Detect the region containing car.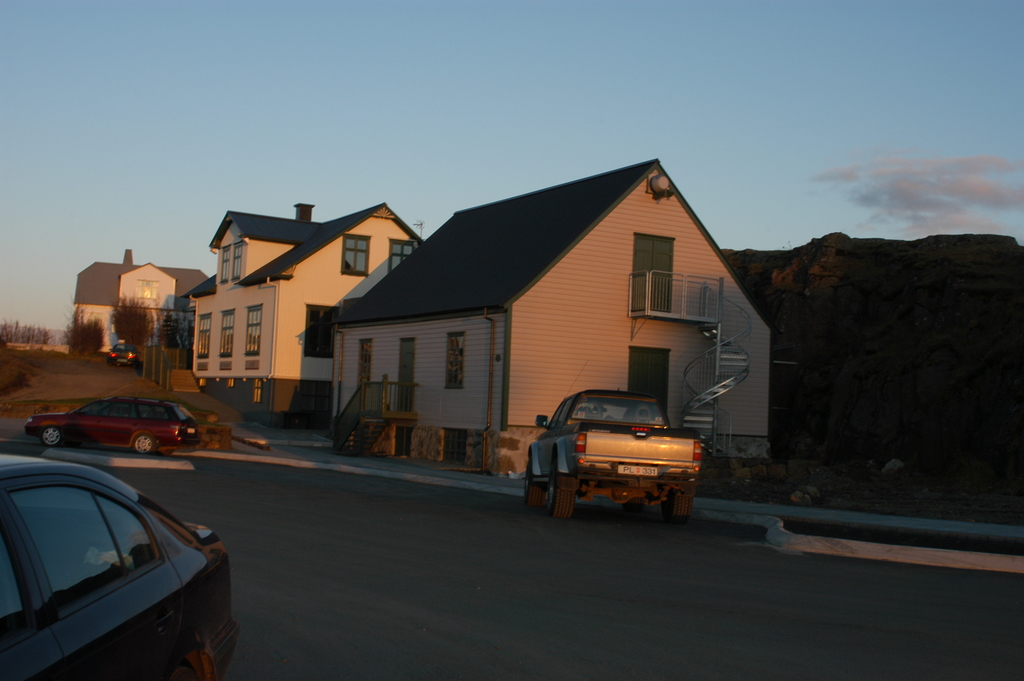
box(0, 451, 241, 680).
